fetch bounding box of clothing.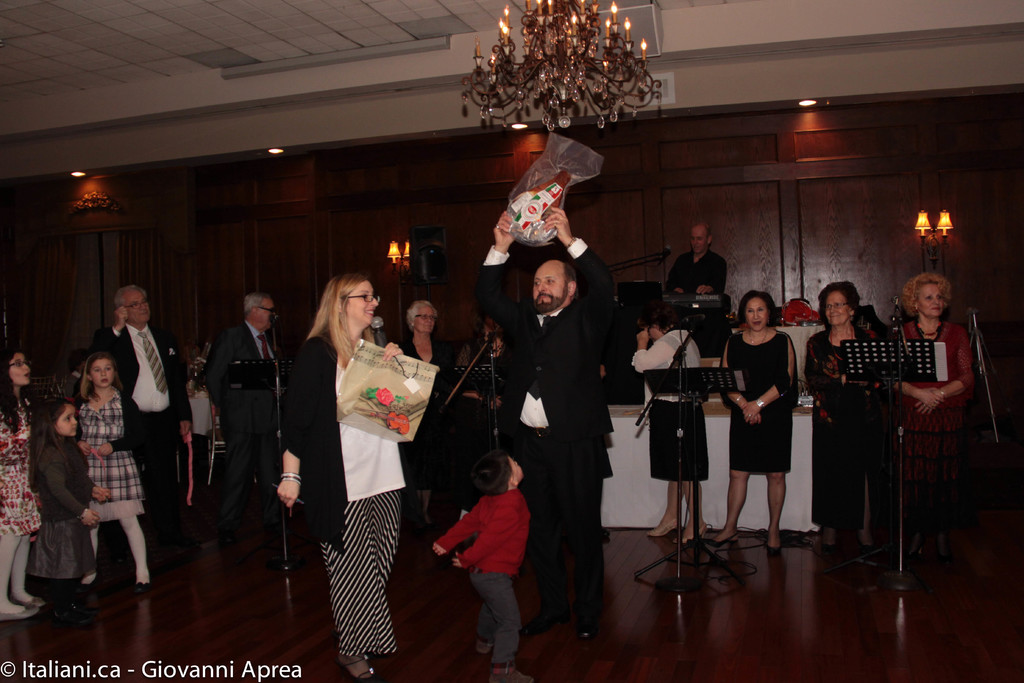
Bbox: [x1=0, y1=405, x2=45, y2=535].
